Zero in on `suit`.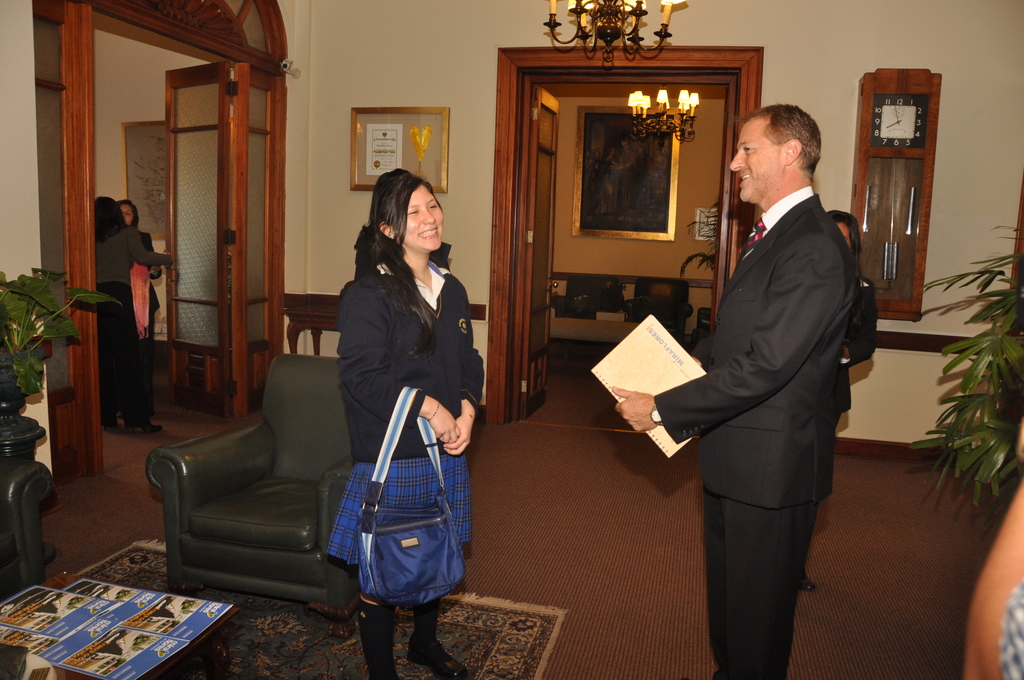
Zeroed in: BBox(646, 181, 849, 679).
